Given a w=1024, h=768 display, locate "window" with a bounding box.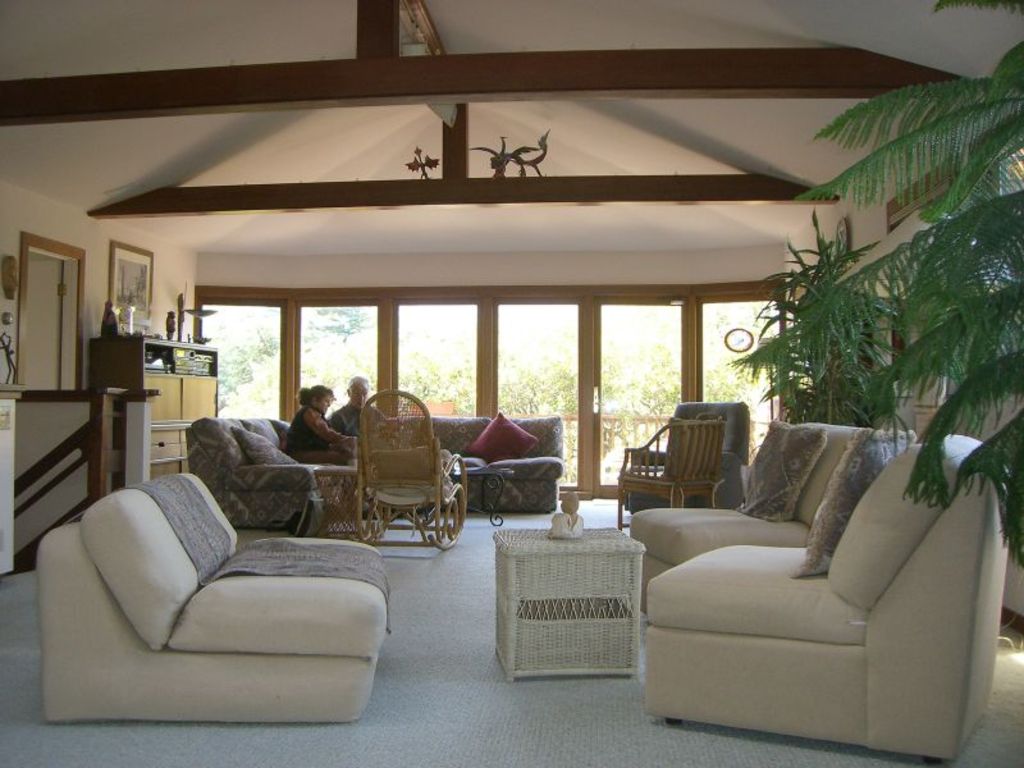
Located: 201:303:287:419.
